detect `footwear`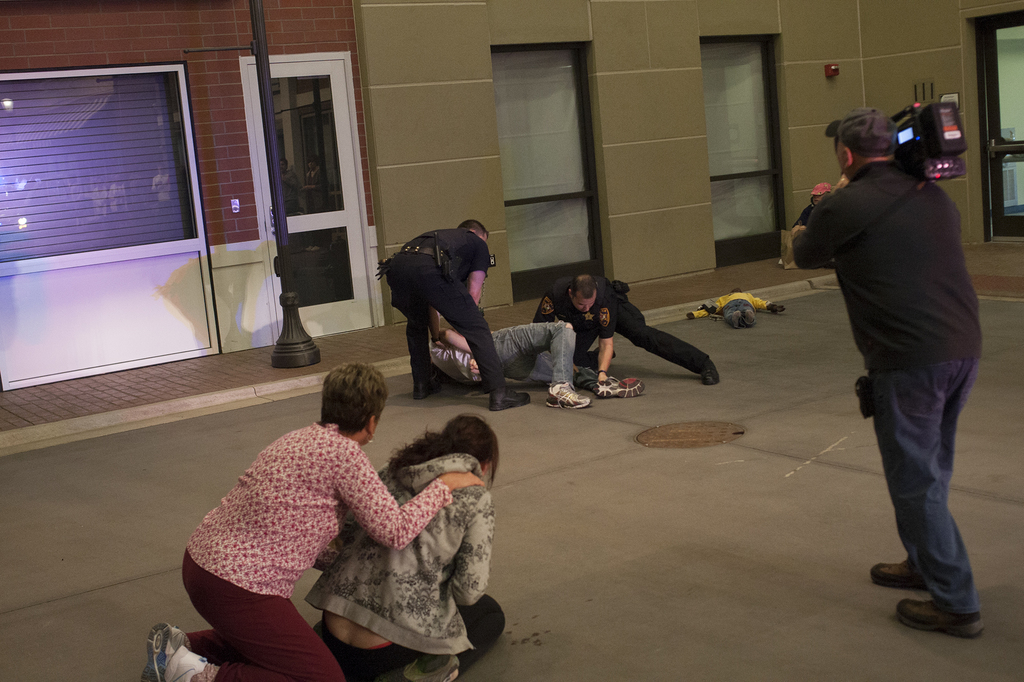
701/358/721/386
